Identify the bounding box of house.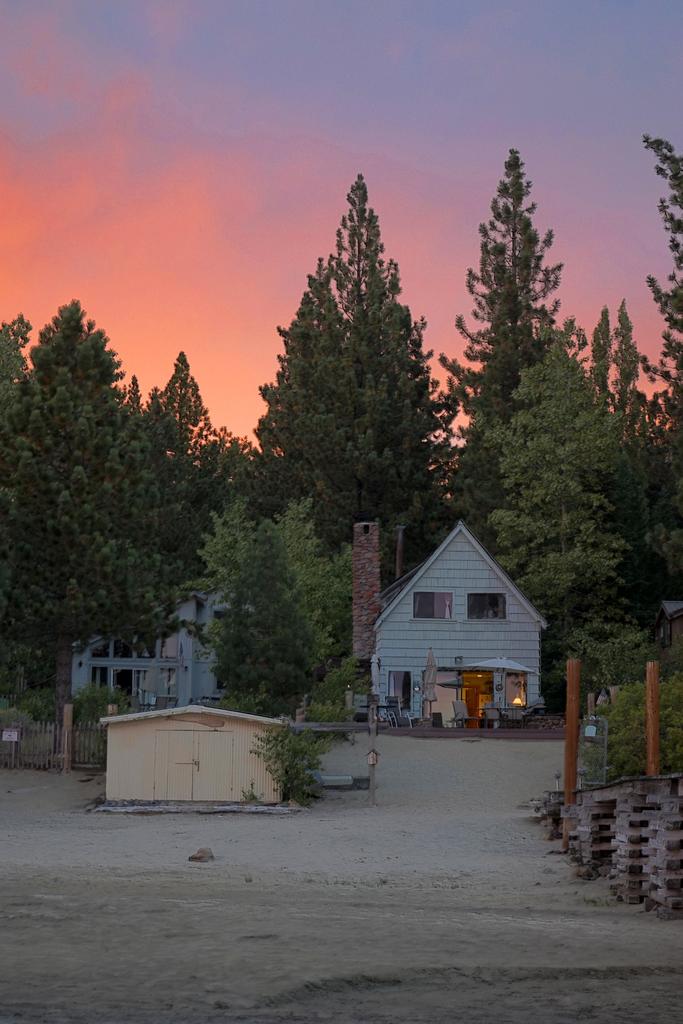
rect(130, 566, 237, 689).
